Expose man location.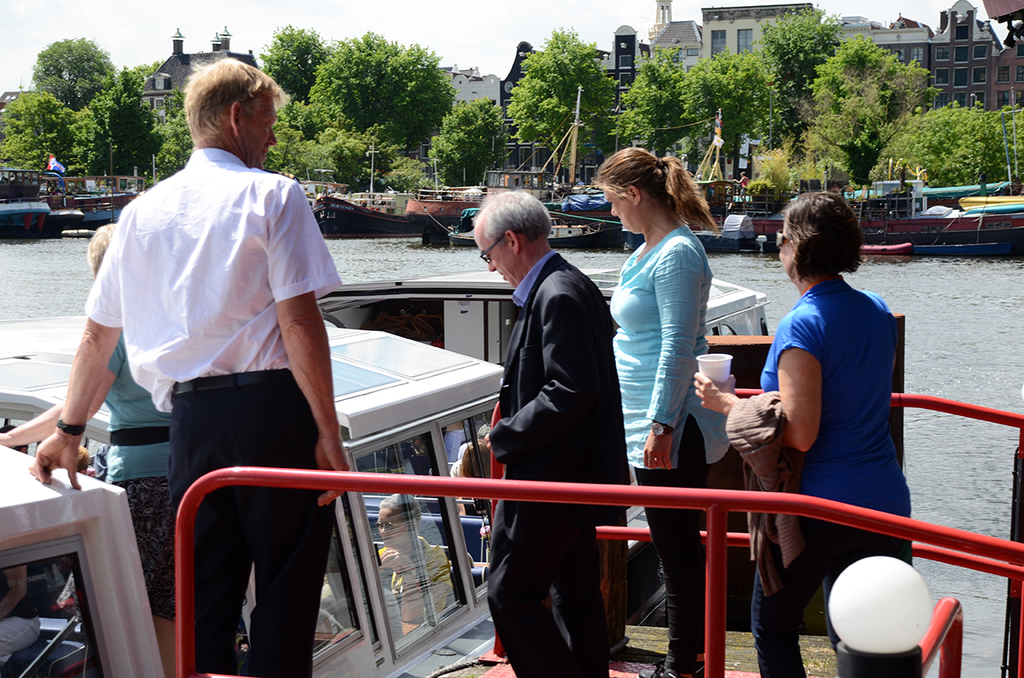
Exposed at 477, 188, 621, 677.
